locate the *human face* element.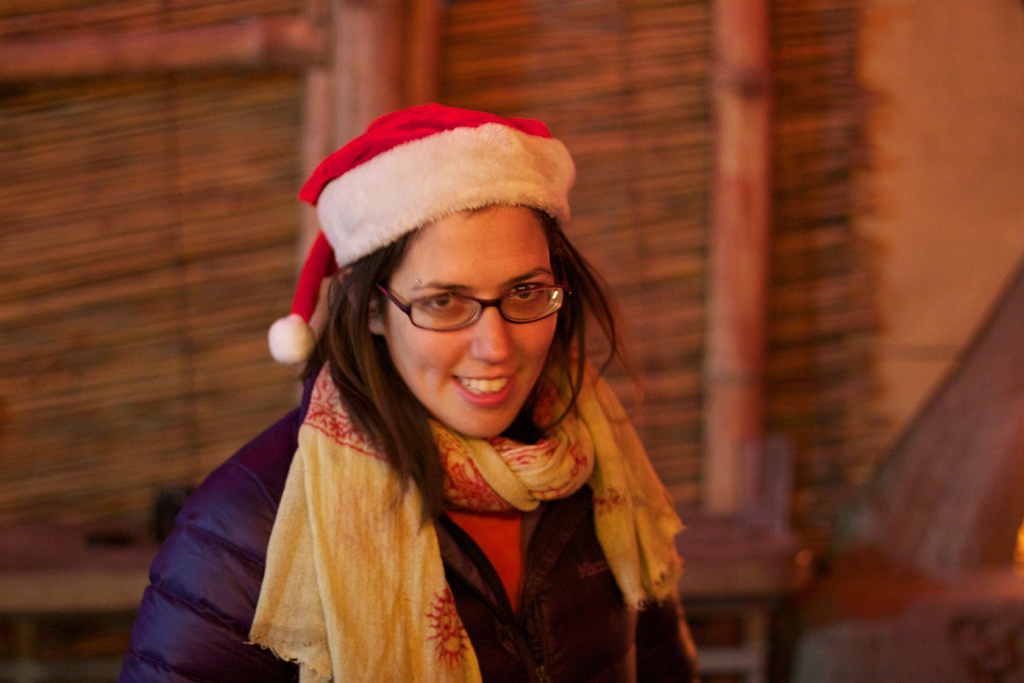
Element bbox: [x1=383, y1=210, x2=561, y2=440].
